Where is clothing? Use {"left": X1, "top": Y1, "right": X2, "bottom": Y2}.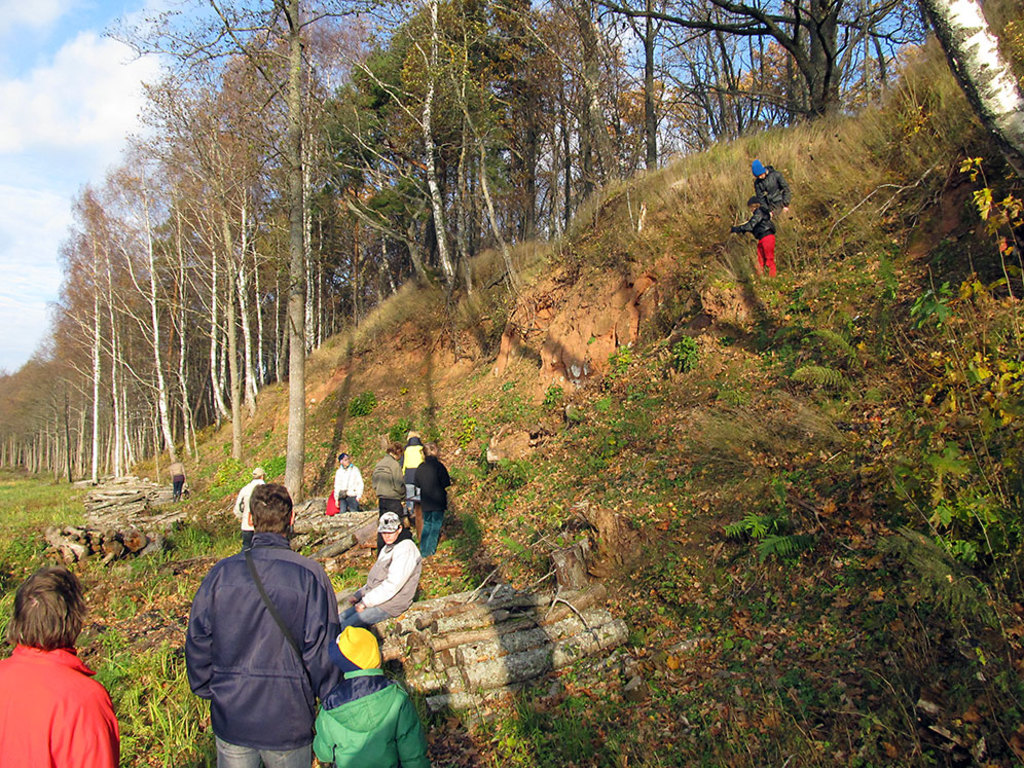
{"left": 334, "top": 464, "right": 365, "bottom": 511}.
